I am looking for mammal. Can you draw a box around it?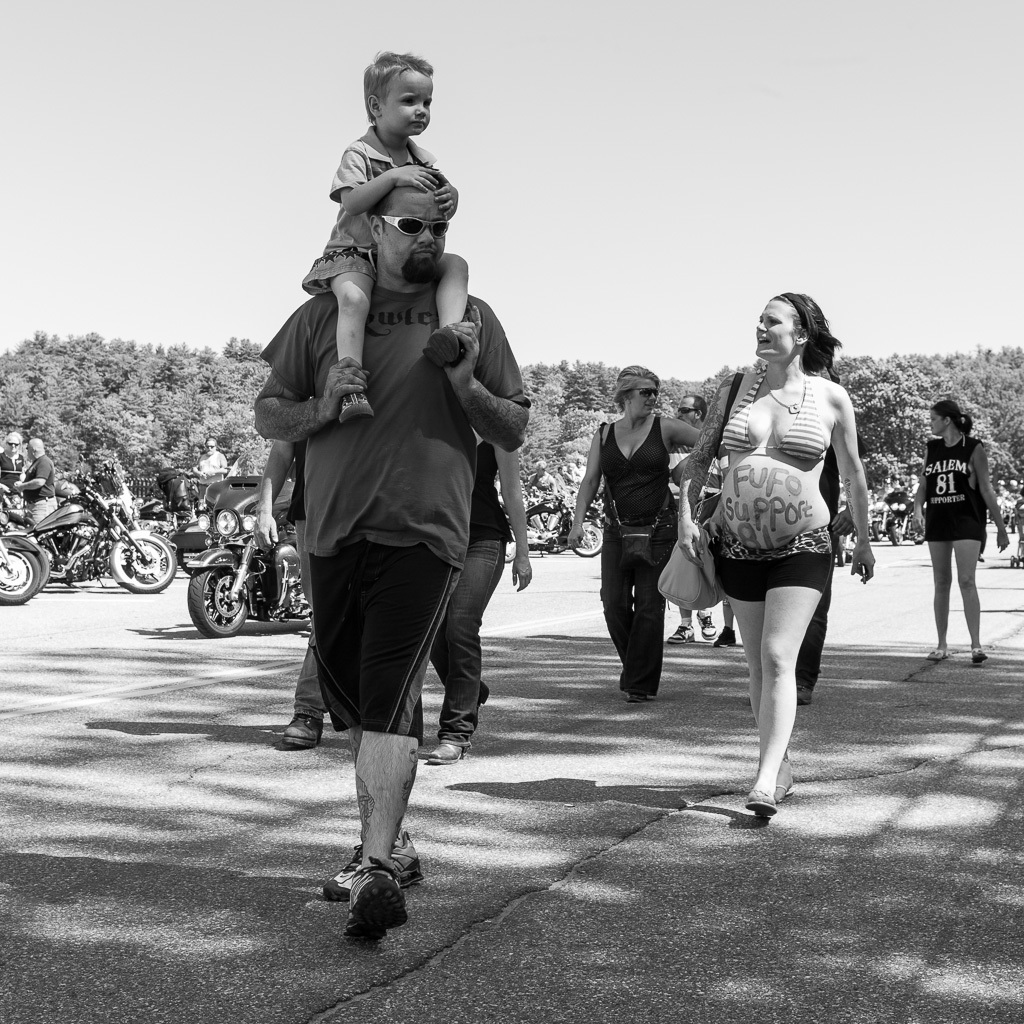
Sure, the bounding box is [x1=564, y1=366, x2=710, y2=708].
